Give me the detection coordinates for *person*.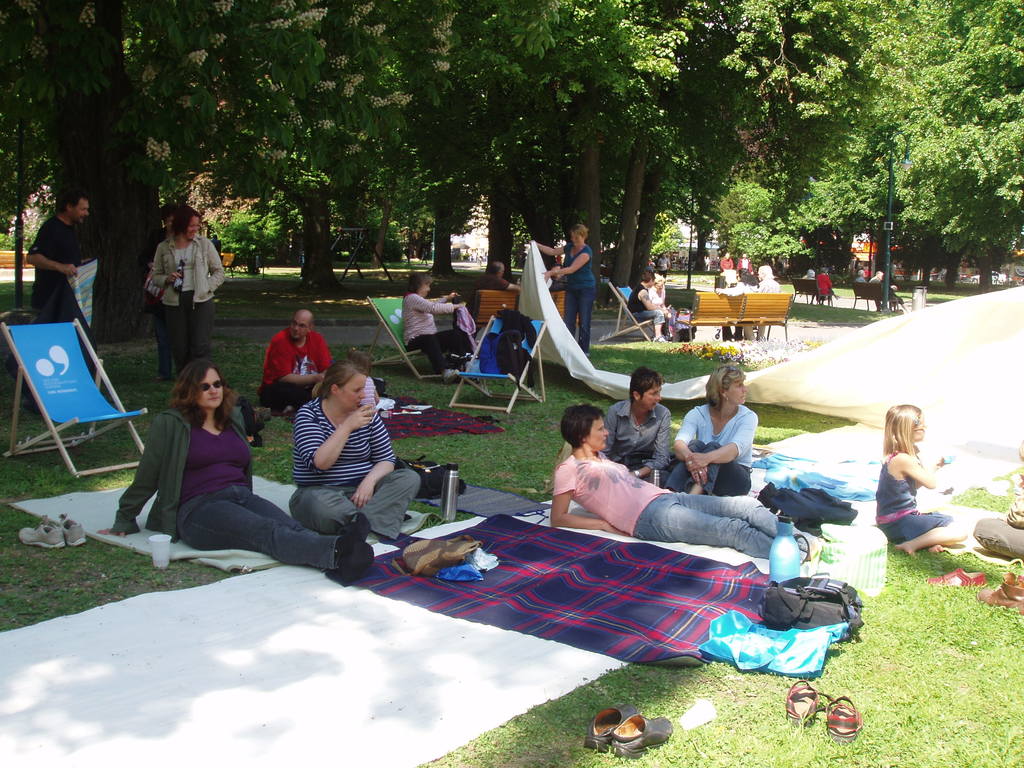
<box>804,266,820,280</box>.
